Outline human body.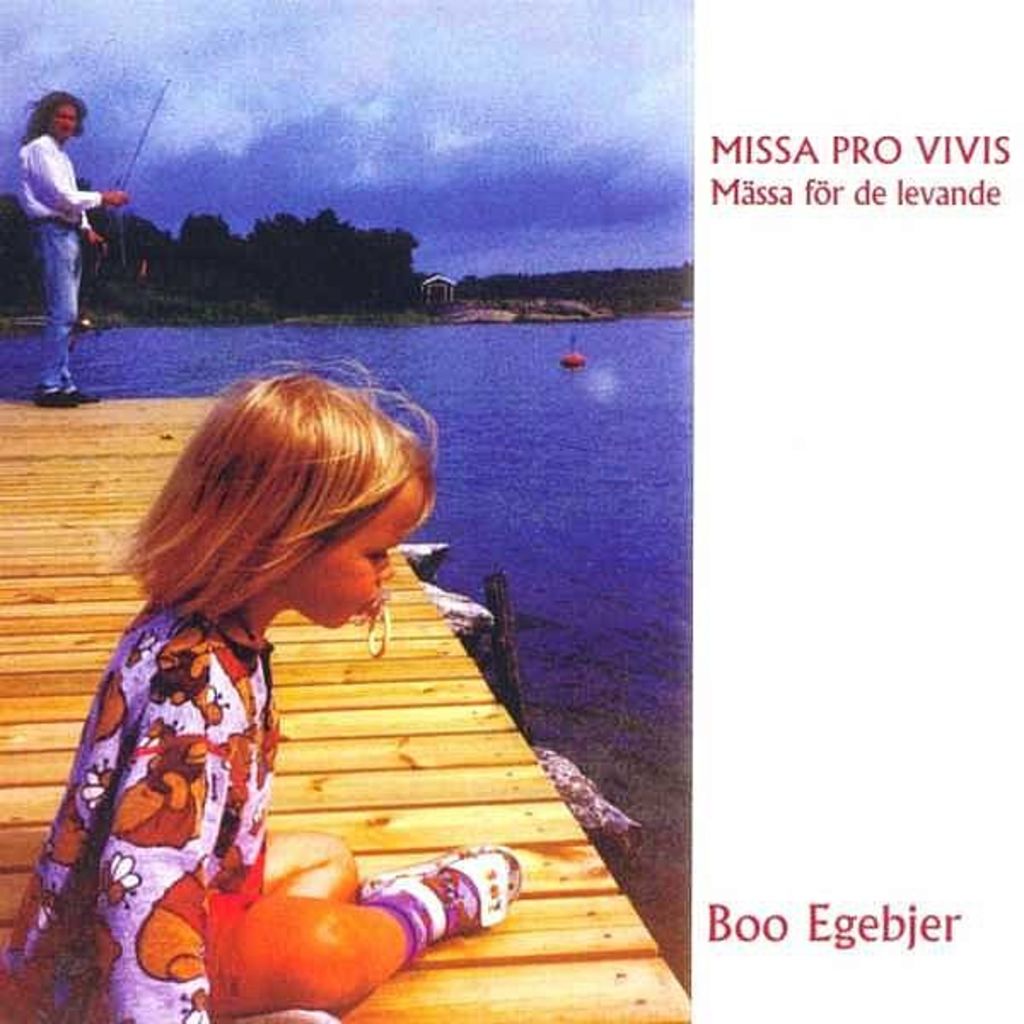
Outline: {"x1": 10, "y1": 130, "x2": 133, "y2": 413}.
